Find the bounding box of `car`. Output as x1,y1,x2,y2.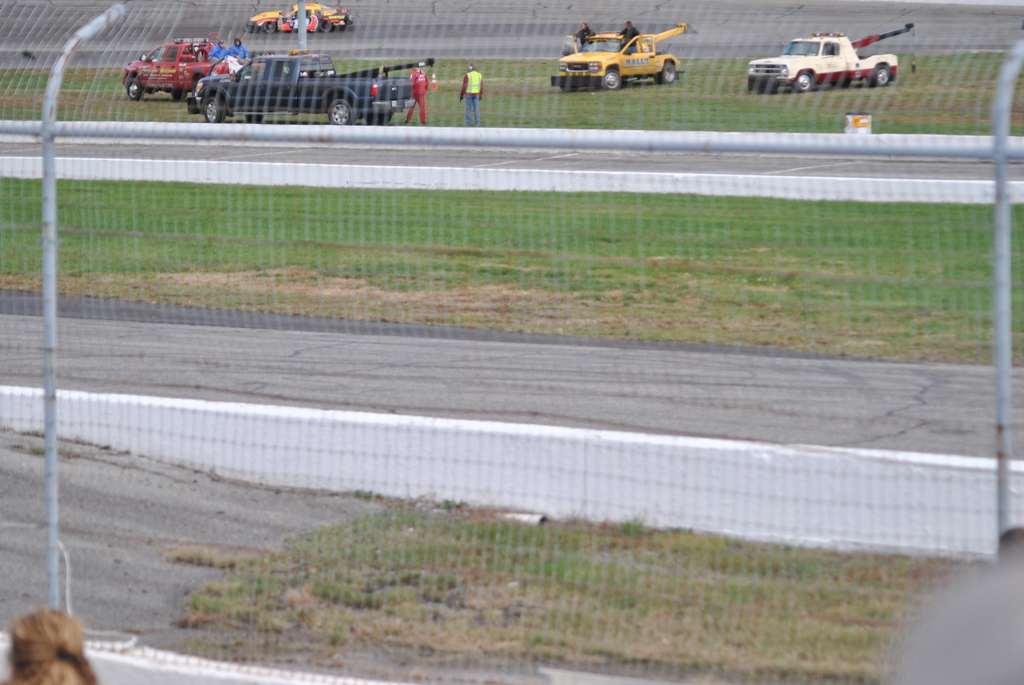
187,50,417,123.
